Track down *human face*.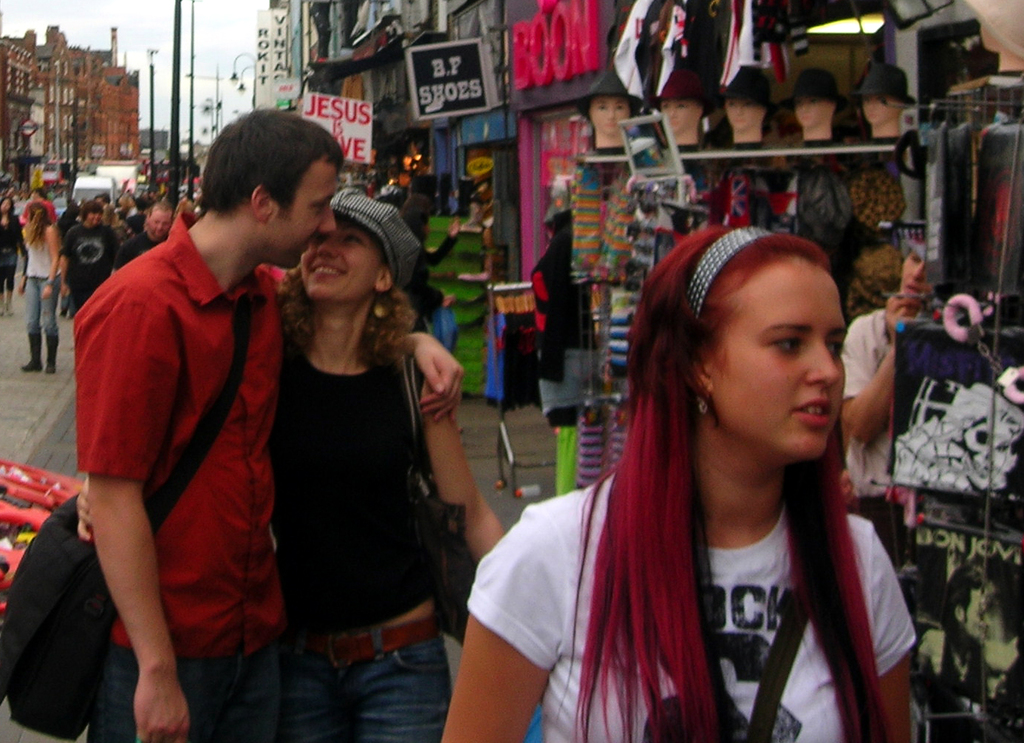
Tracked to 896:233:929:294.
